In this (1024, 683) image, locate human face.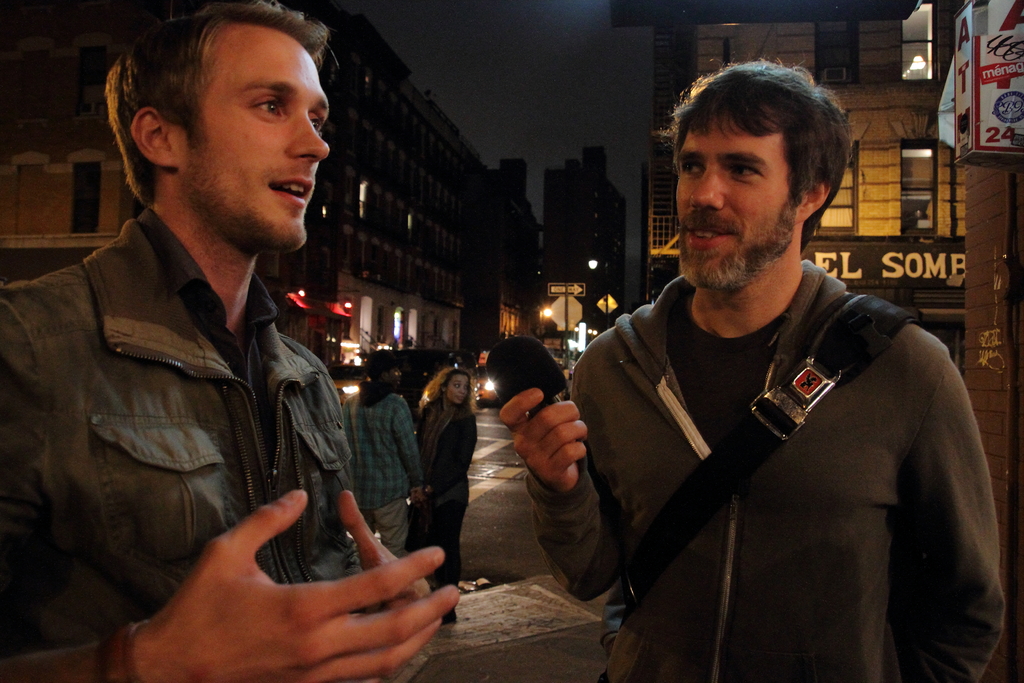
Bounding box: <box>446,371,470,404</box>.
